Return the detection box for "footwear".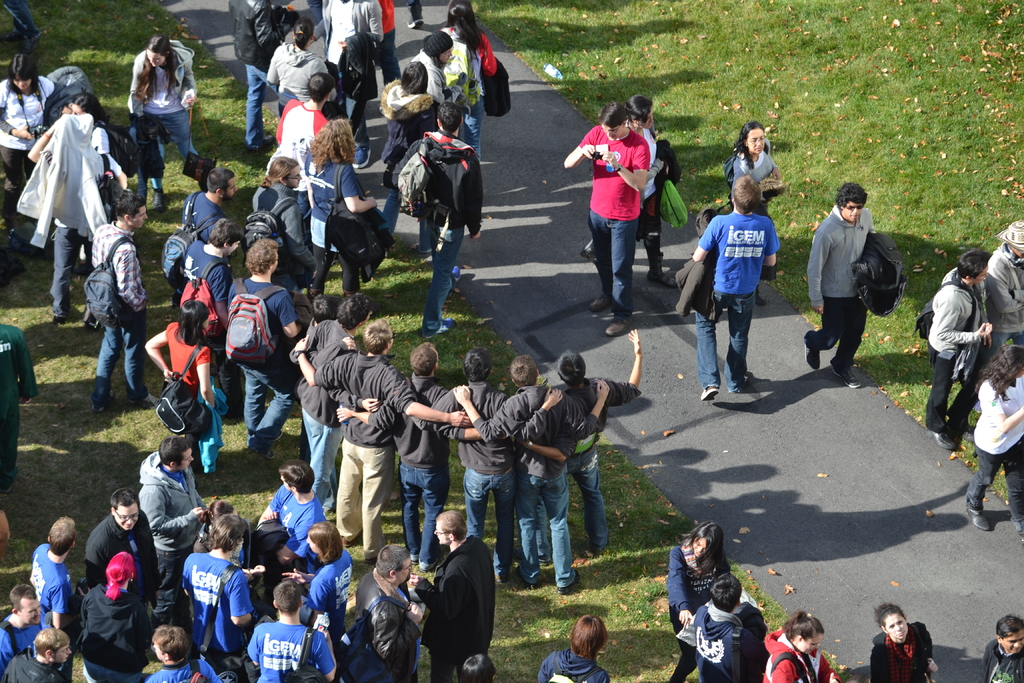
left=755, top=283, right=771, bottom=307.
